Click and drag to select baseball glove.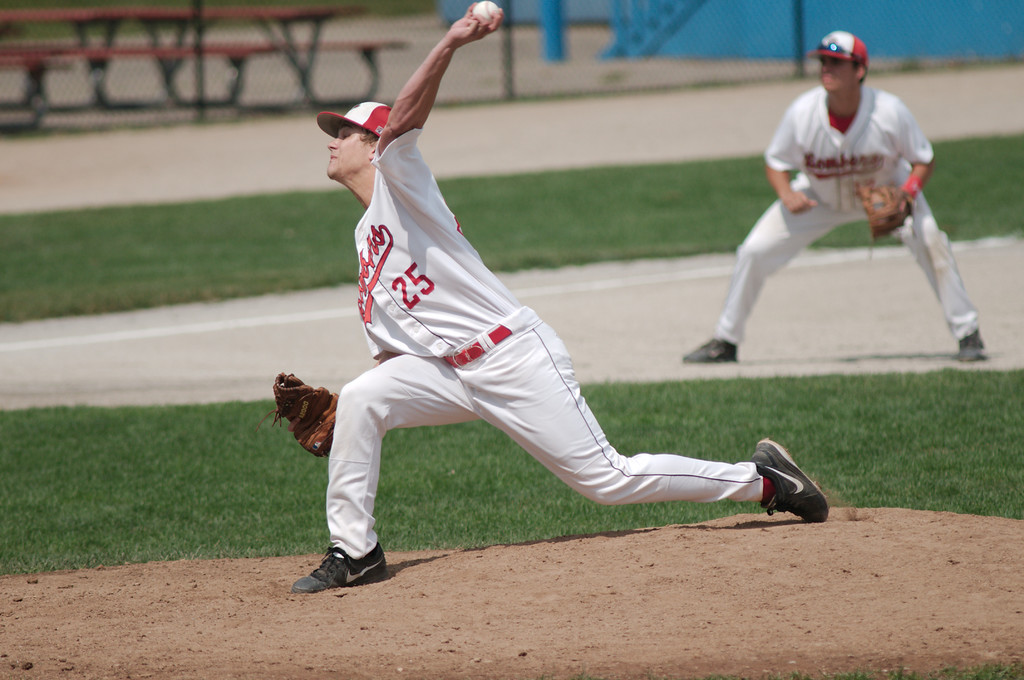
Selection: Rect(856, 181, 913, 242).
